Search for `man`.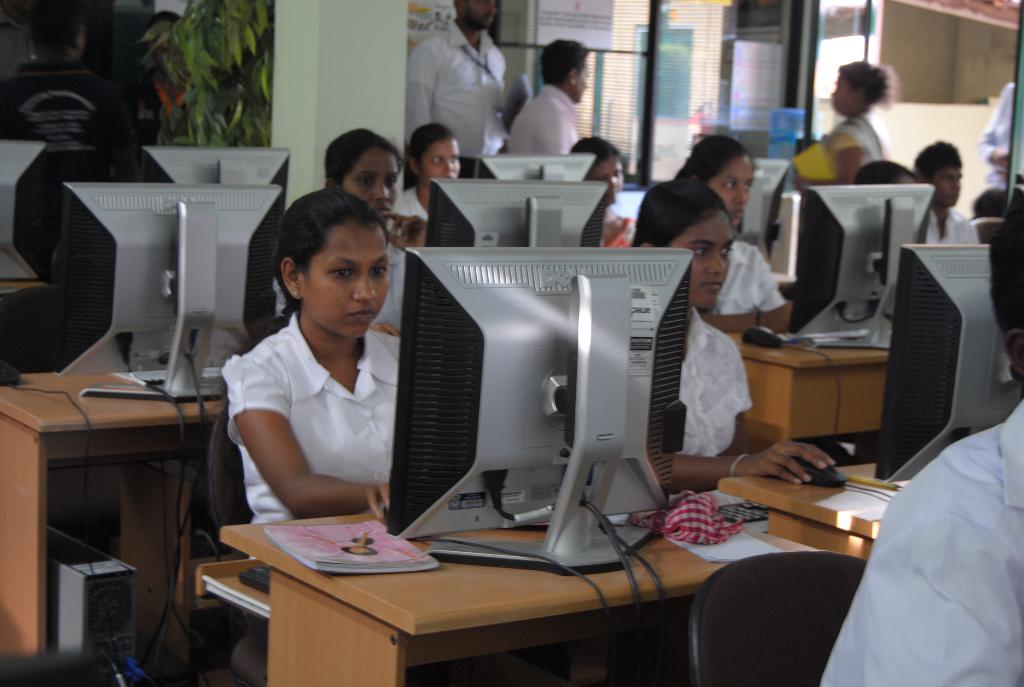
Found at 405 0 510 181.
